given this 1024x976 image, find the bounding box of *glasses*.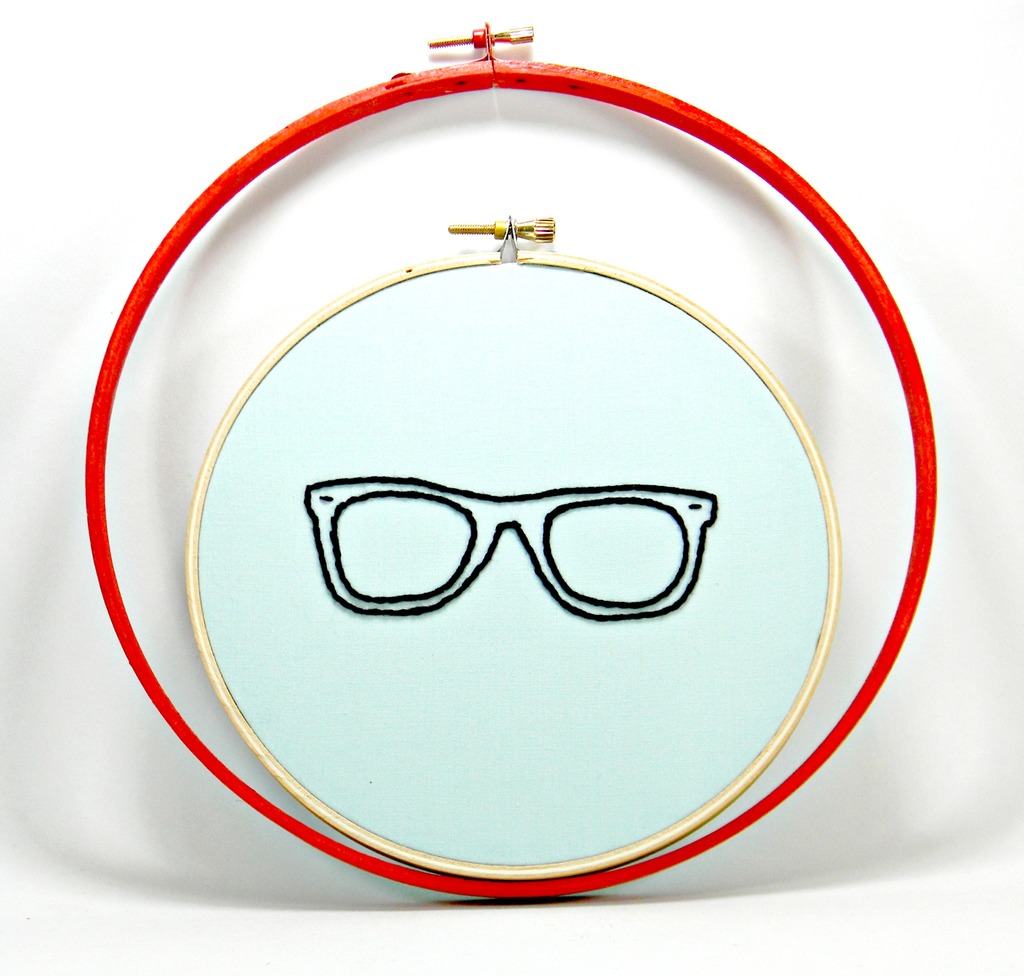
rect(300, 469, 719, 622).
